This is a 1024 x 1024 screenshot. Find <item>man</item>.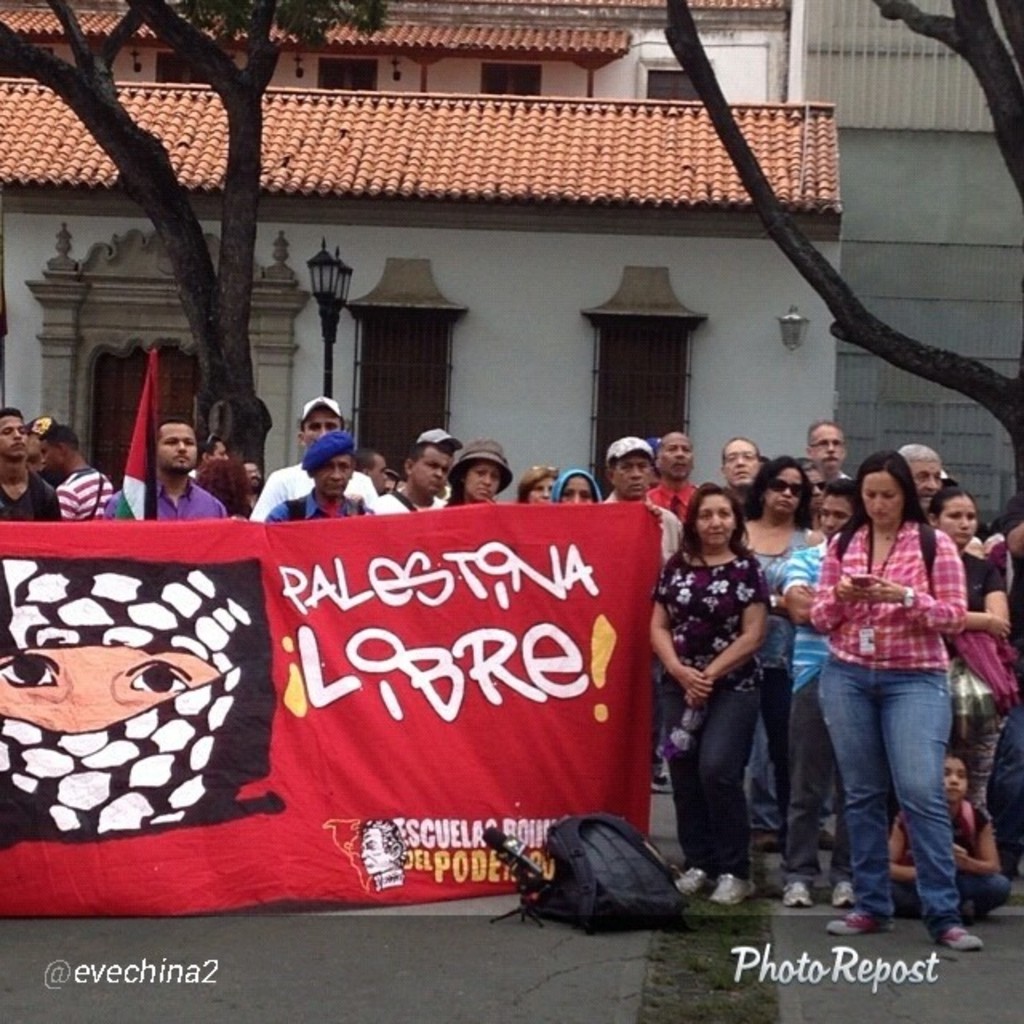
Bounding box: 779/478/866/909.
